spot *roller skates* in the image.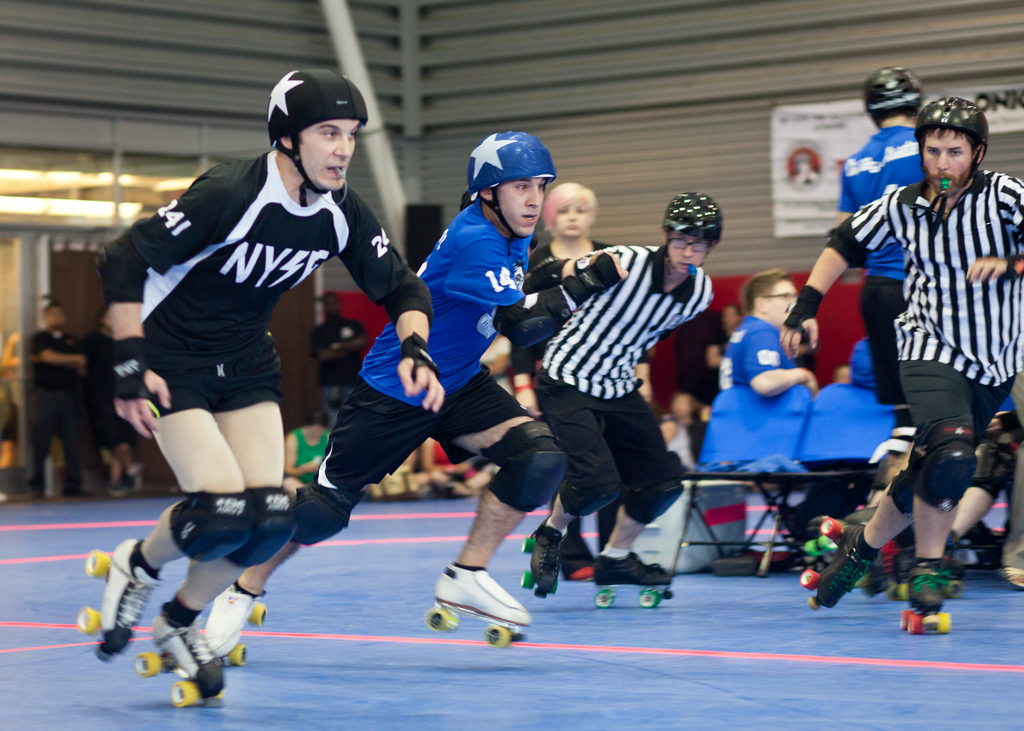
*roller skates* found at 800/516/883/612.
